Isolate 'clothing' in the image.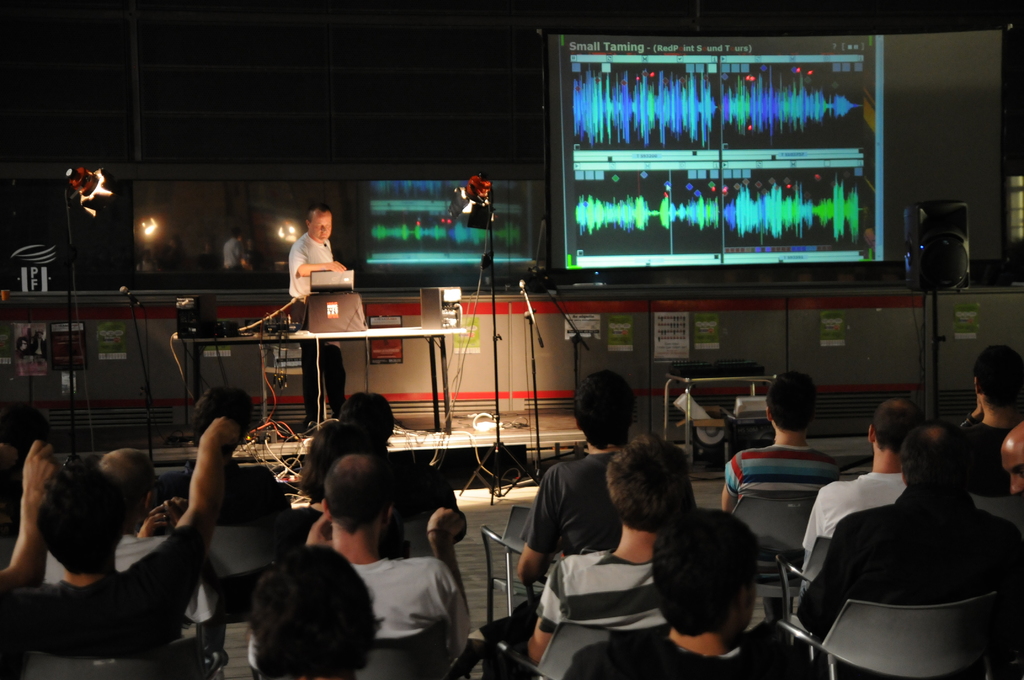
Isolated region: select_region(271, 230, 356, 423).
